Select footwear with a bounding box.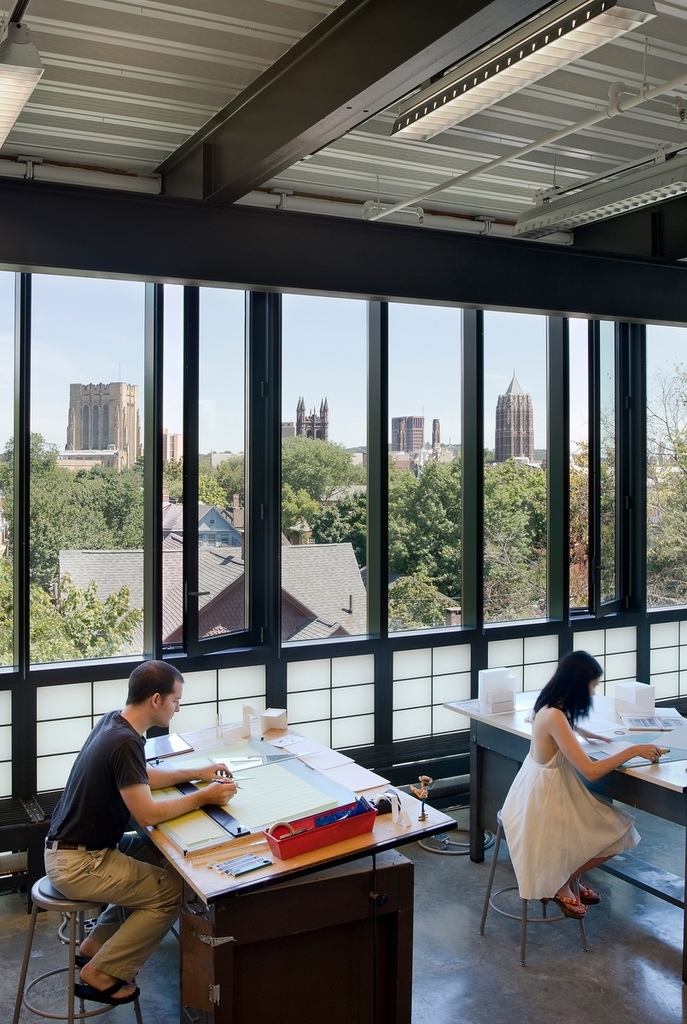
Rect(534, 879, 592, 921).
